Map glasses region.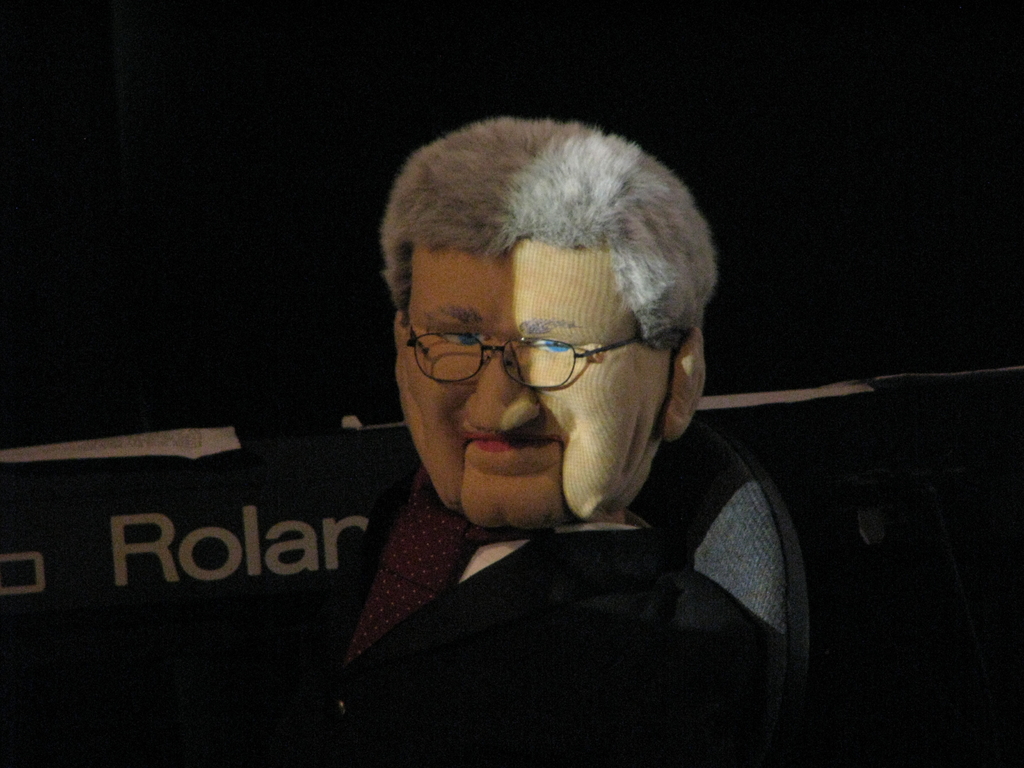
Mapped to [x1=403, y1=335, x2=673, y2=391].
